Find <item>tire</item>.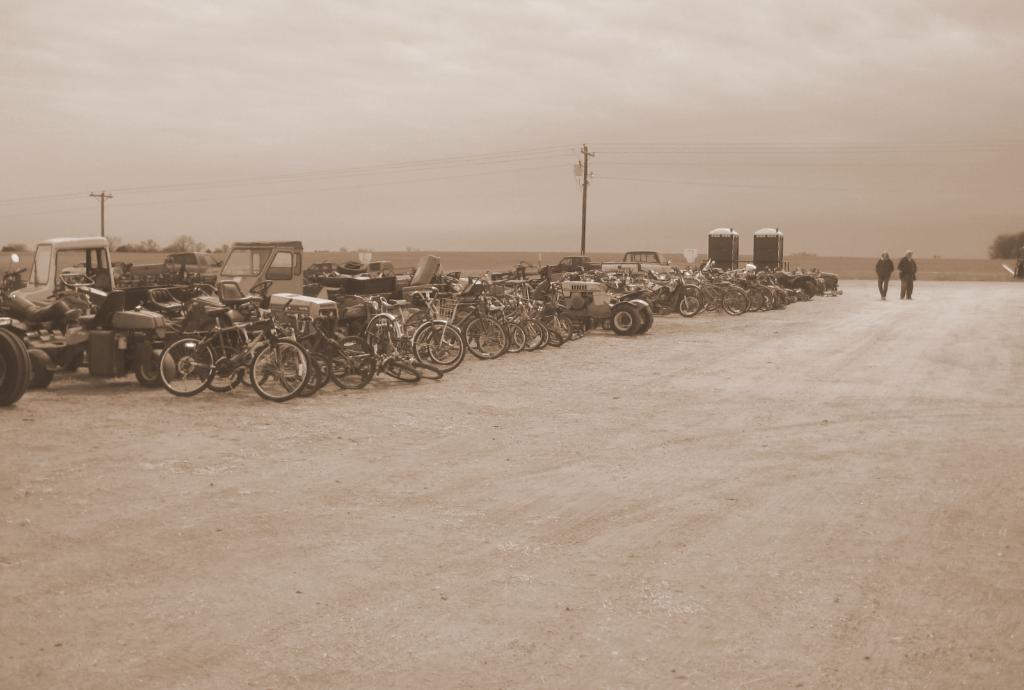
{"x1": 24, "y1": 348, "x2": 54, "y2": 389}.
